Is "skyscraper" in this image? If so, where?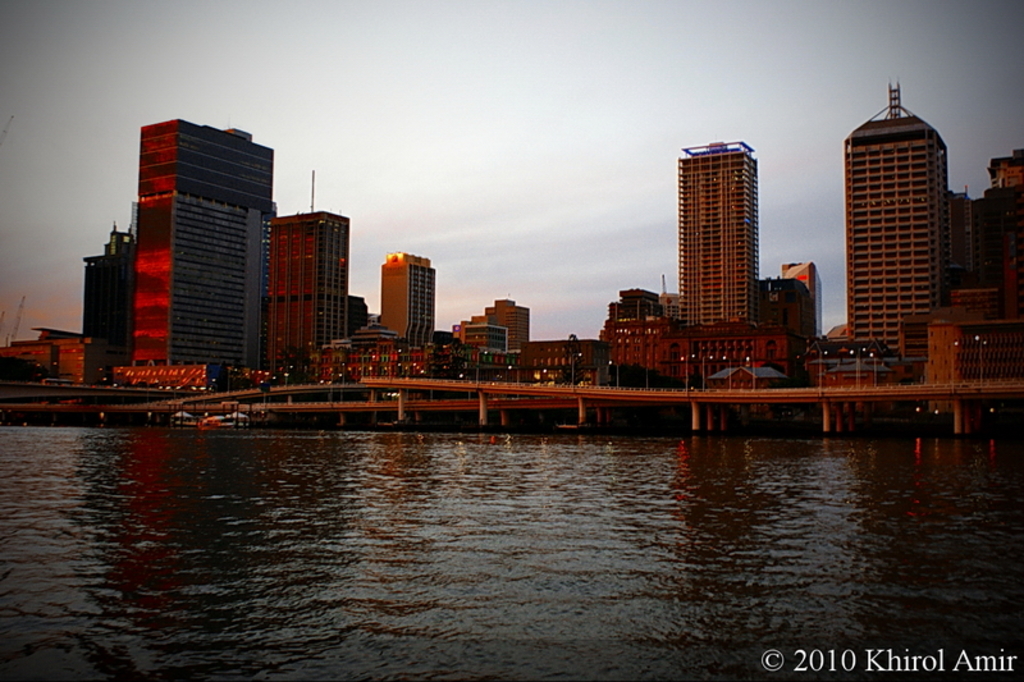
Yes, at 371/246/442/349.
